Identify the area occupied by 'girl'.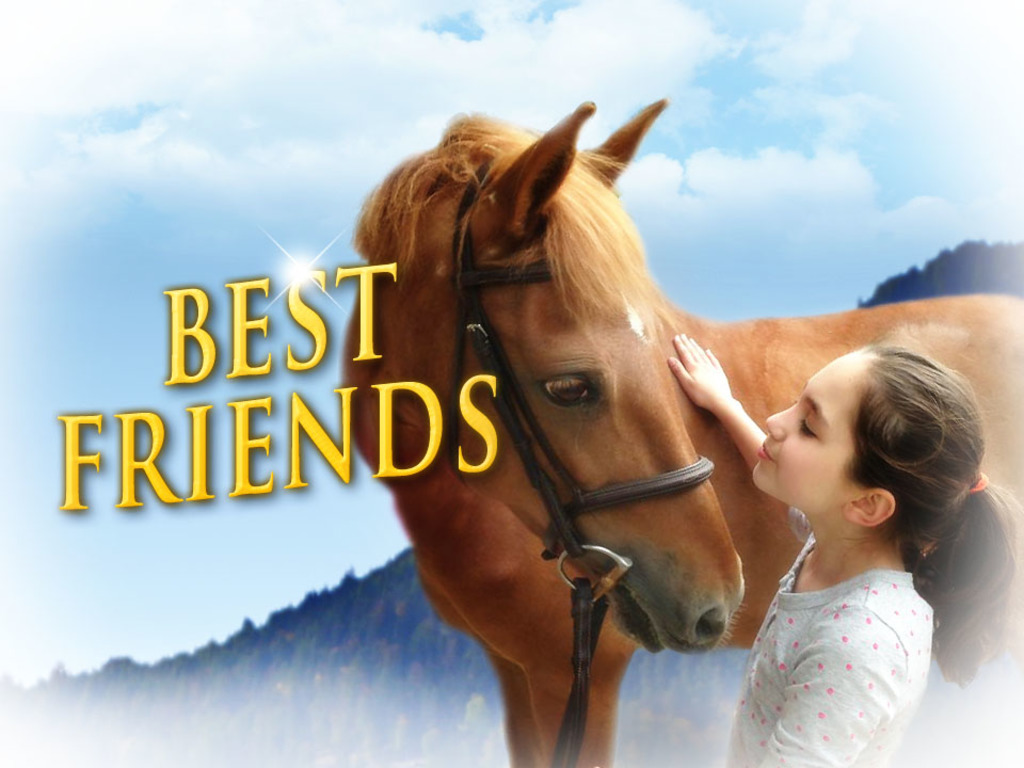
Area: box(663, 329, 1021, 767).
